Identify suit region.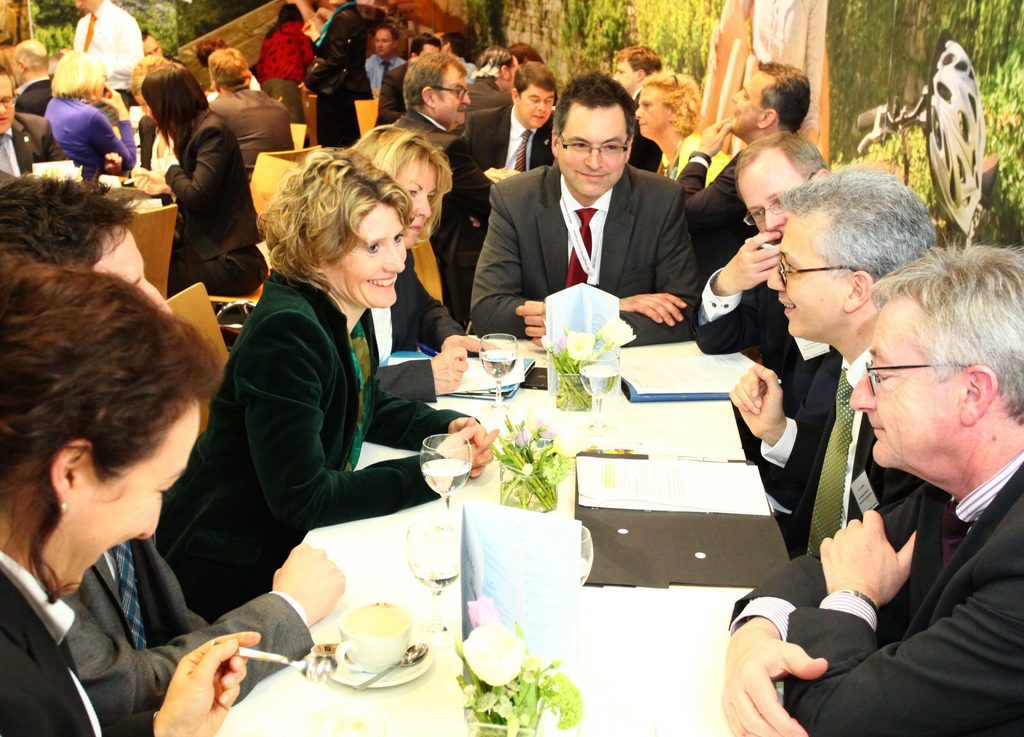
Region: x1=726 y1=451 x2=1023 y2=736.
